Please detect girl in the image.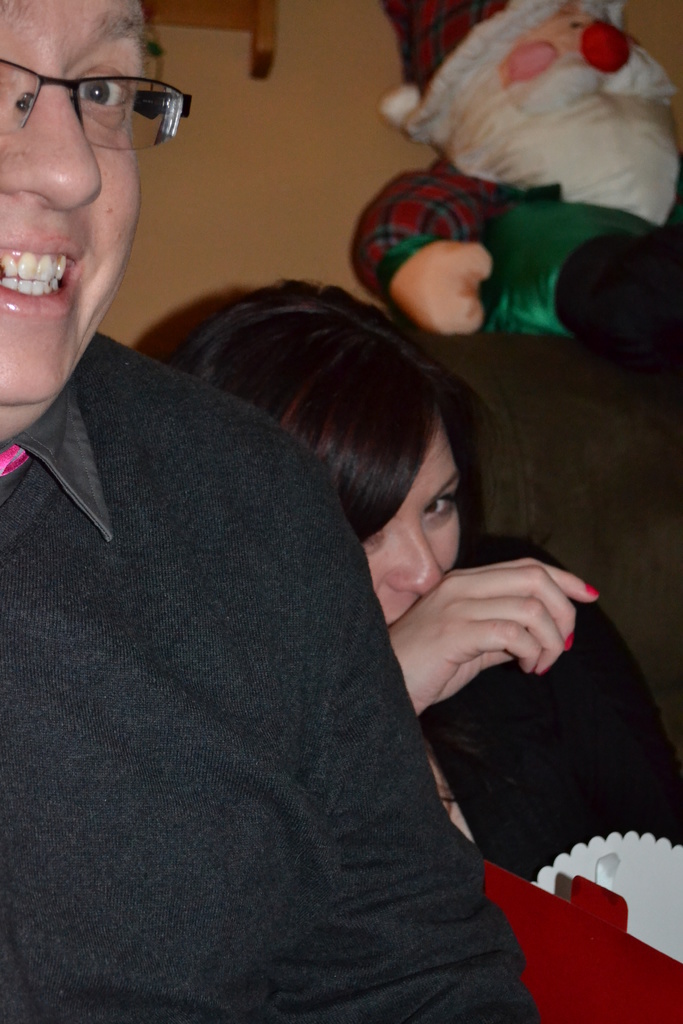
box=[169, 279, 682, 881].
